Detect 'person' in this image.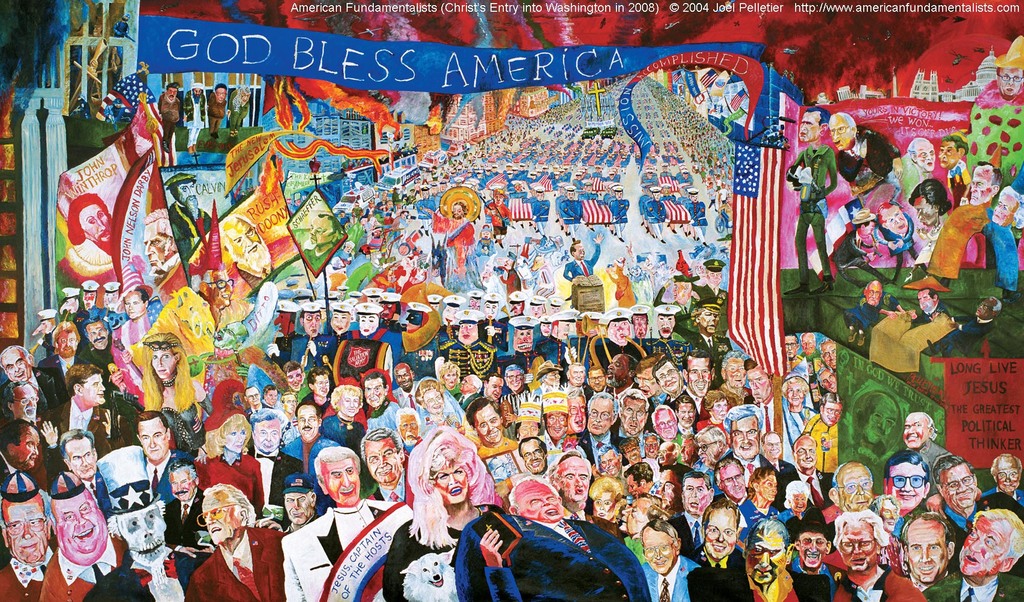
Detection: <region>477, 368, 506, 411</region>.
